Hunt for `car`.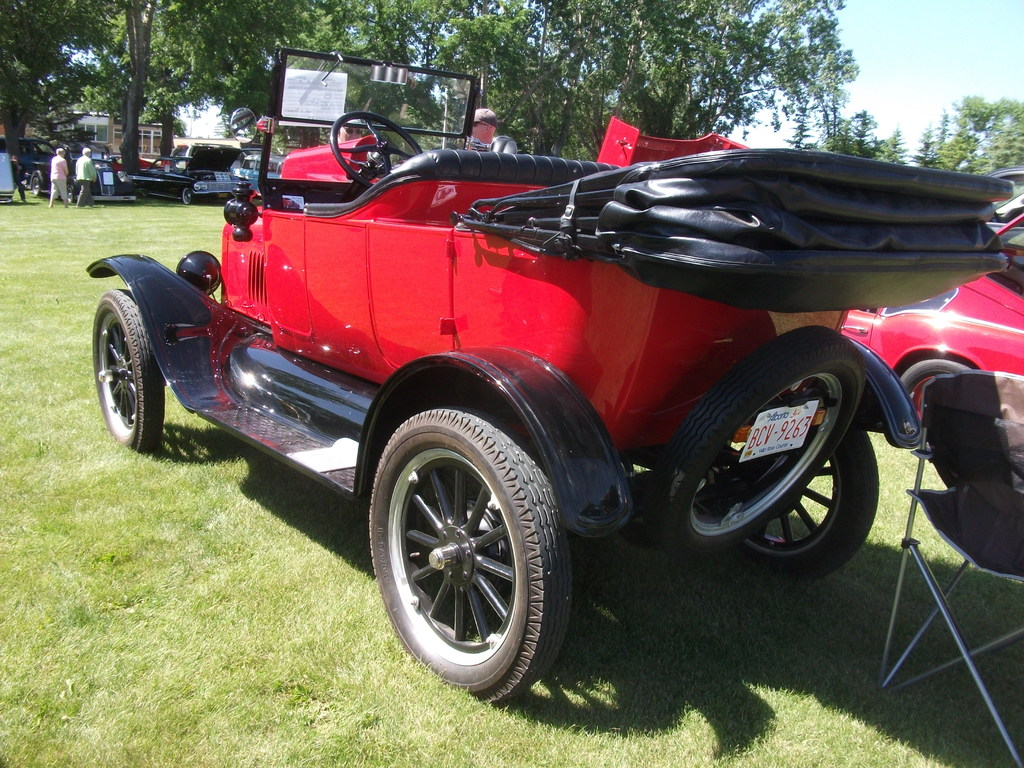
Hunted down at x1=125, y1=150, x2=212, y2=207.
